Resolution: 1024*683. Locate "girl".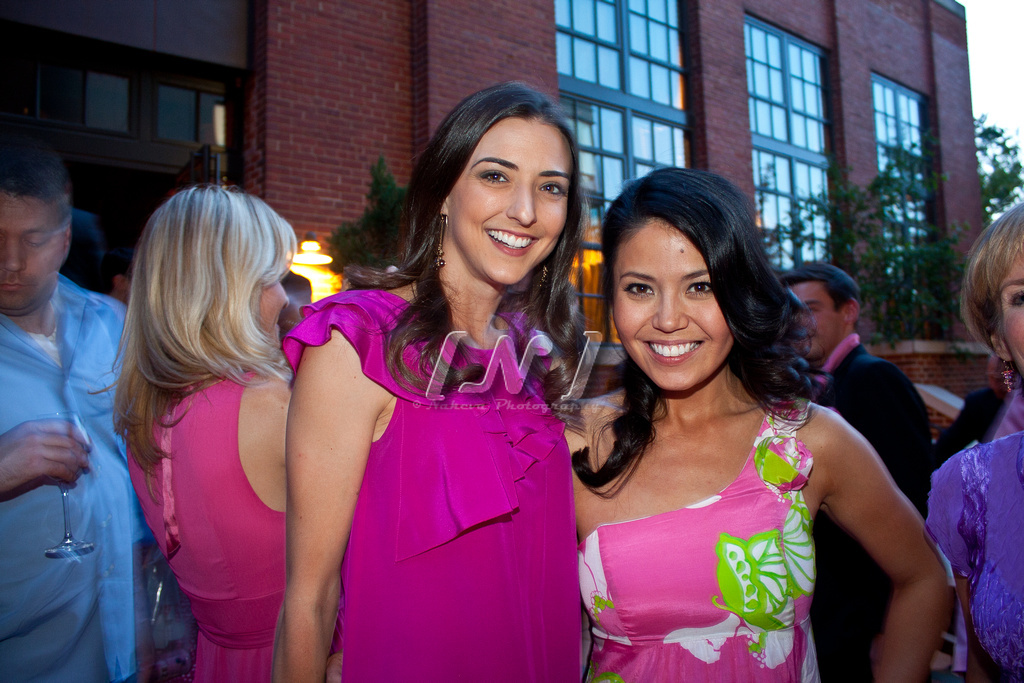
<box>558,169,959,682</box>.
